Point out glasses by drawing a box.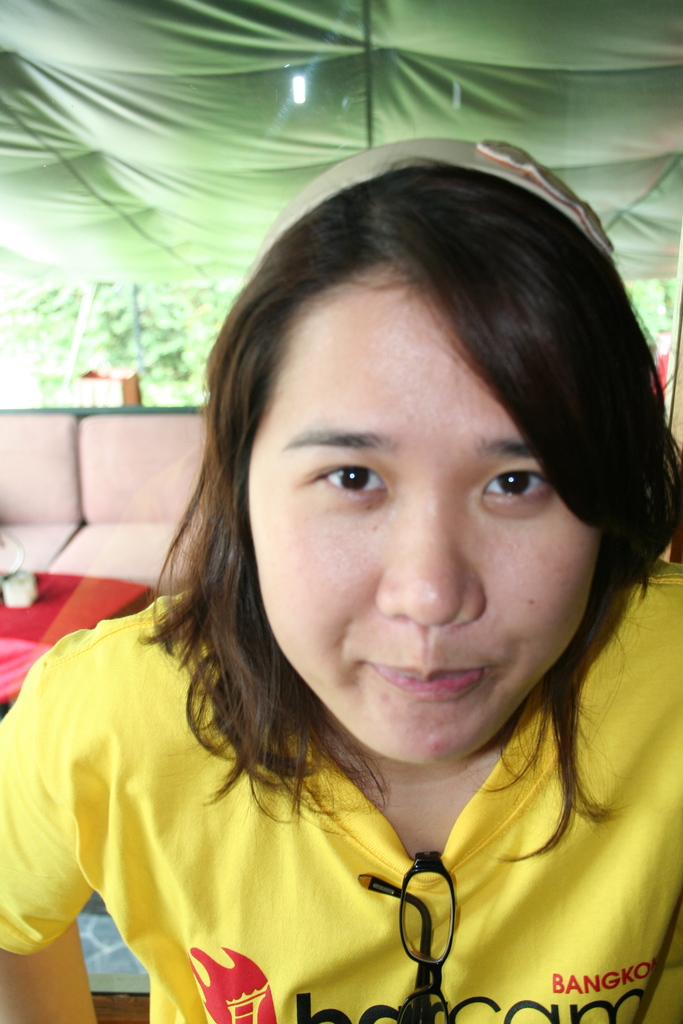
356/850/455/1023.
